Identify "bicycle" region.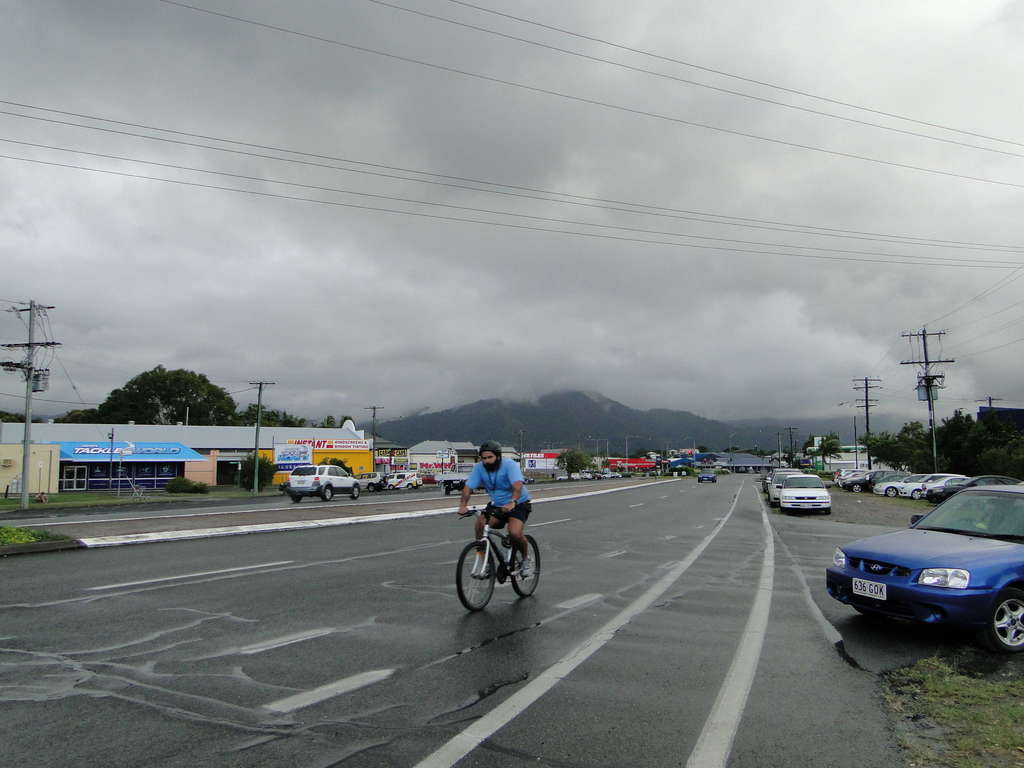
Region: l=460, t=511, r=539, b=620.
